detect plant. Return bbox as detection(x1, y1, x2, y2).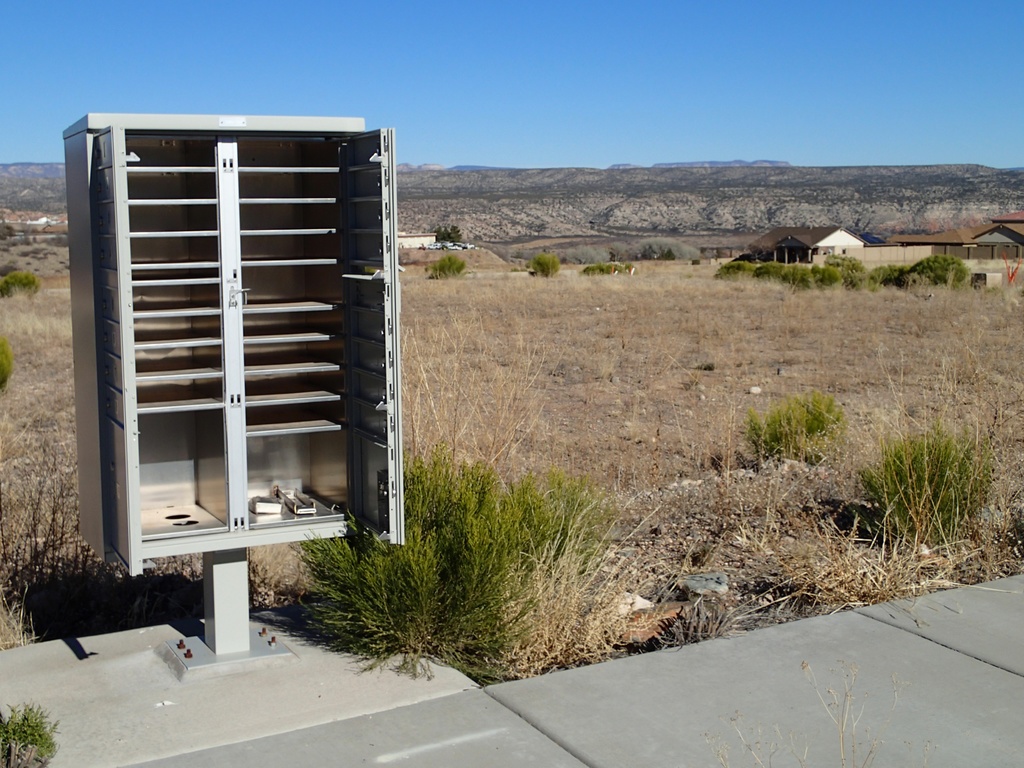
detection(0, 267, 44, 301).
